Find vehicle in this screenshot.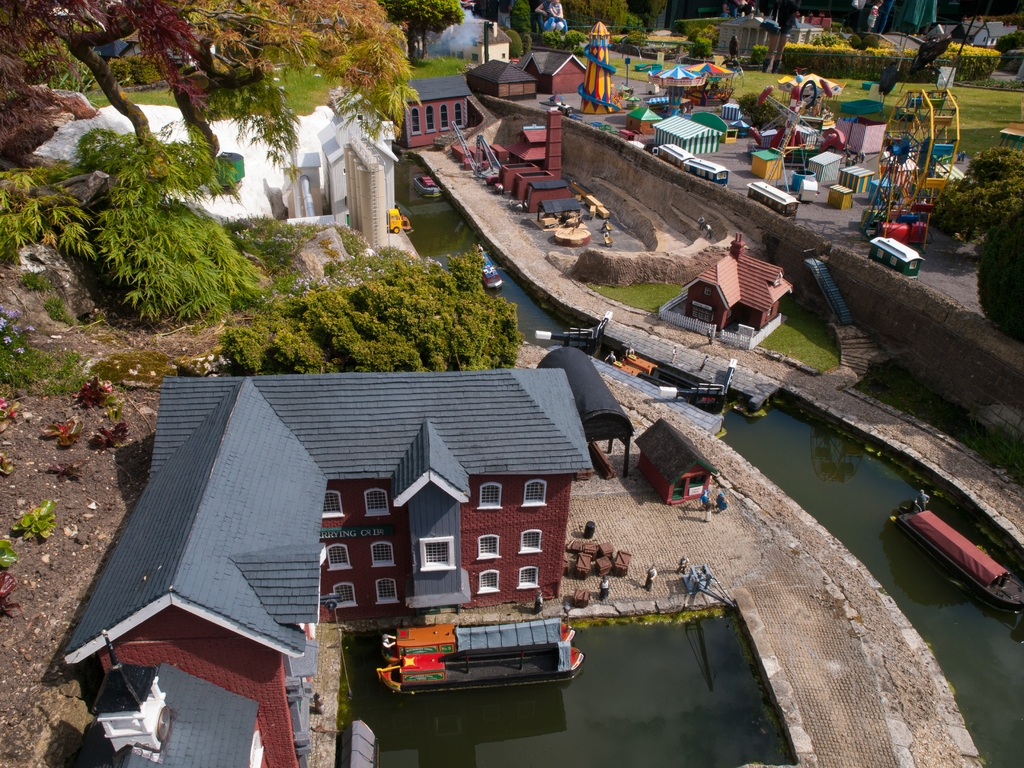
The bounding box for vehicle is x1=385, y1=204, x2=406, y2=236.
